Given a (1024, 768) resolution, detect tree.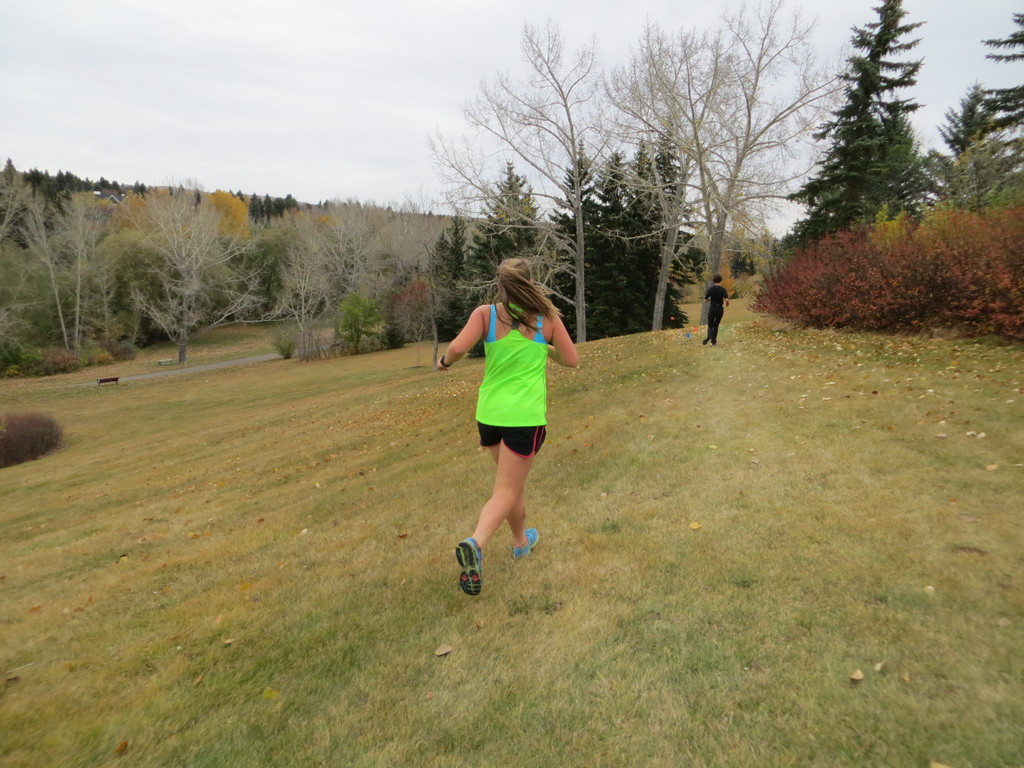
bbox(578, 74, 714, 337).
